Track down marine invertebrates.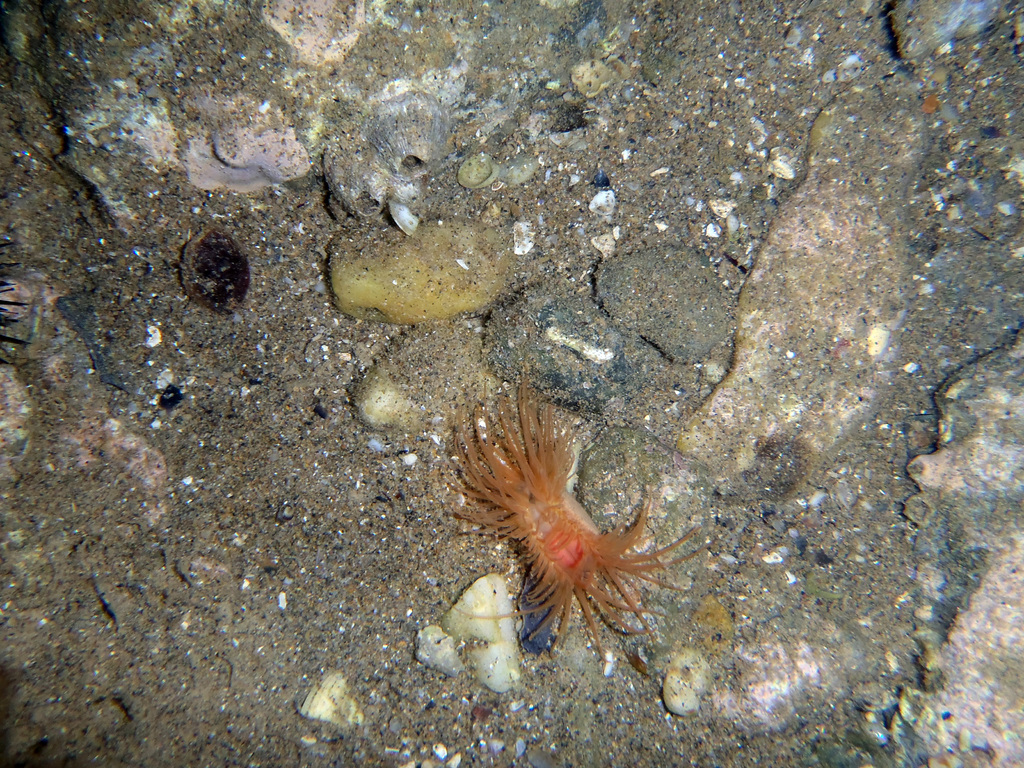
Tracked to [x1=431, y1=391, x2=694, y2=688].
